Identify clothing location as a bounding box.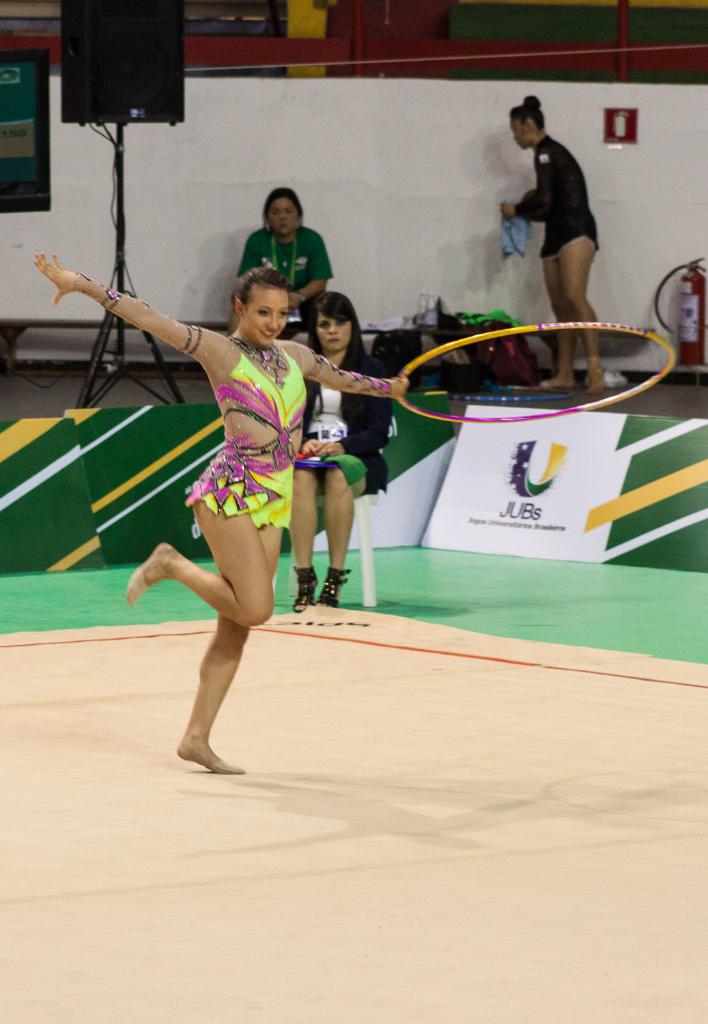
box(517, 136, 602, 261).
